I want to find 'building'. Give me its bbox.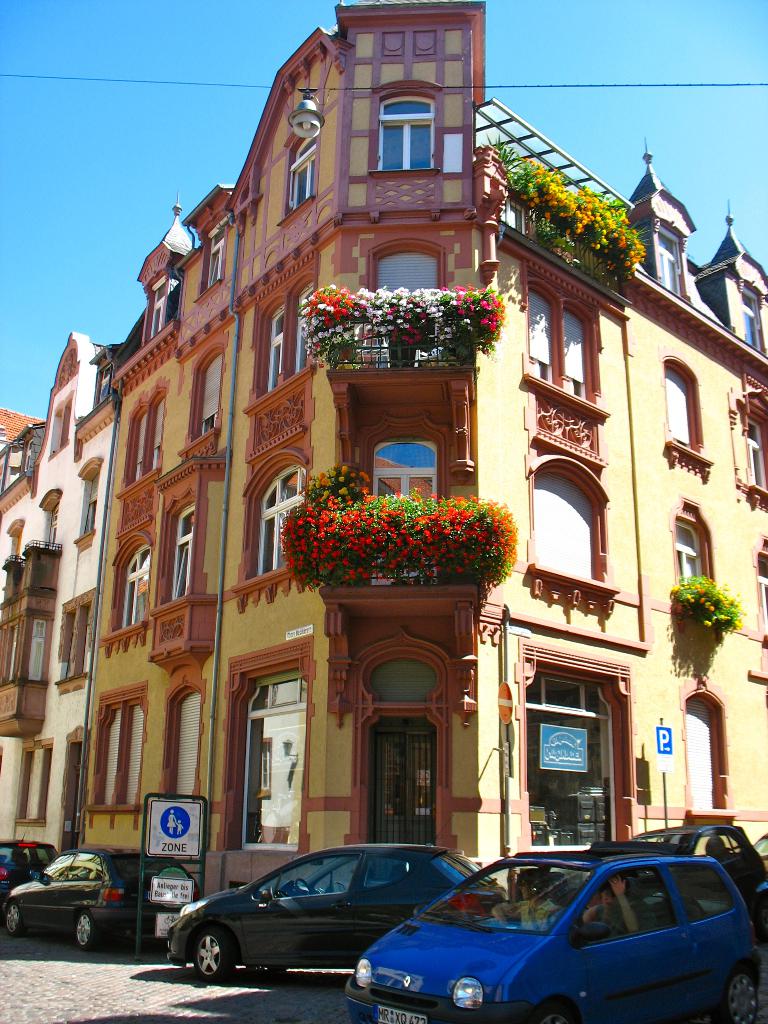
crop(74, 0, 767, 907).
